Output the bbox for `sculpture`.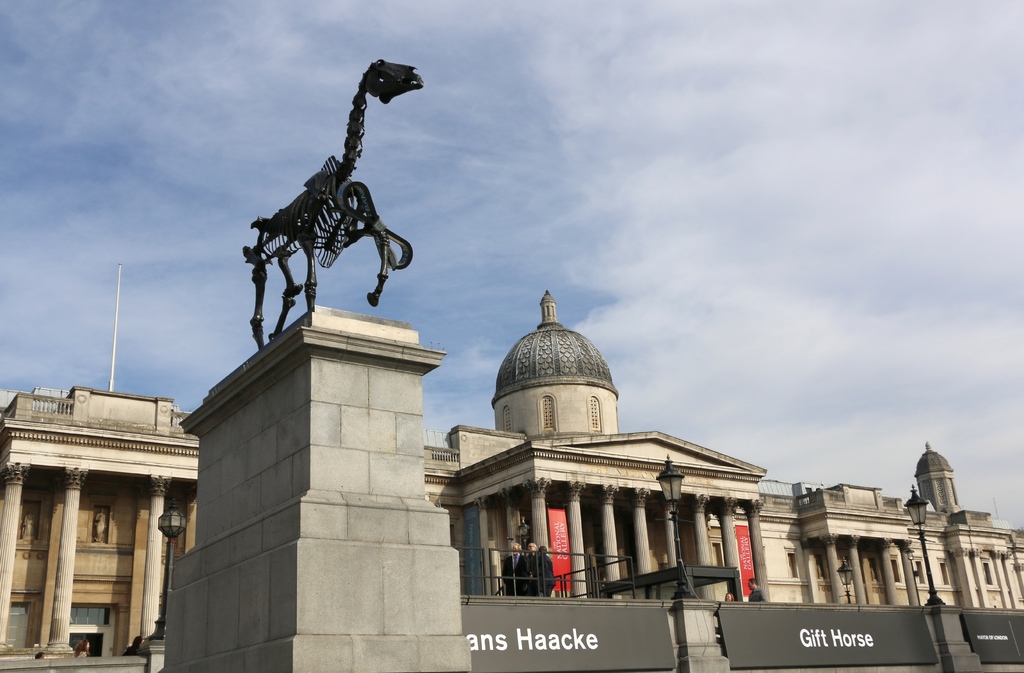
pyautogui.locateOnScreen(224, 37, 426, 336).
